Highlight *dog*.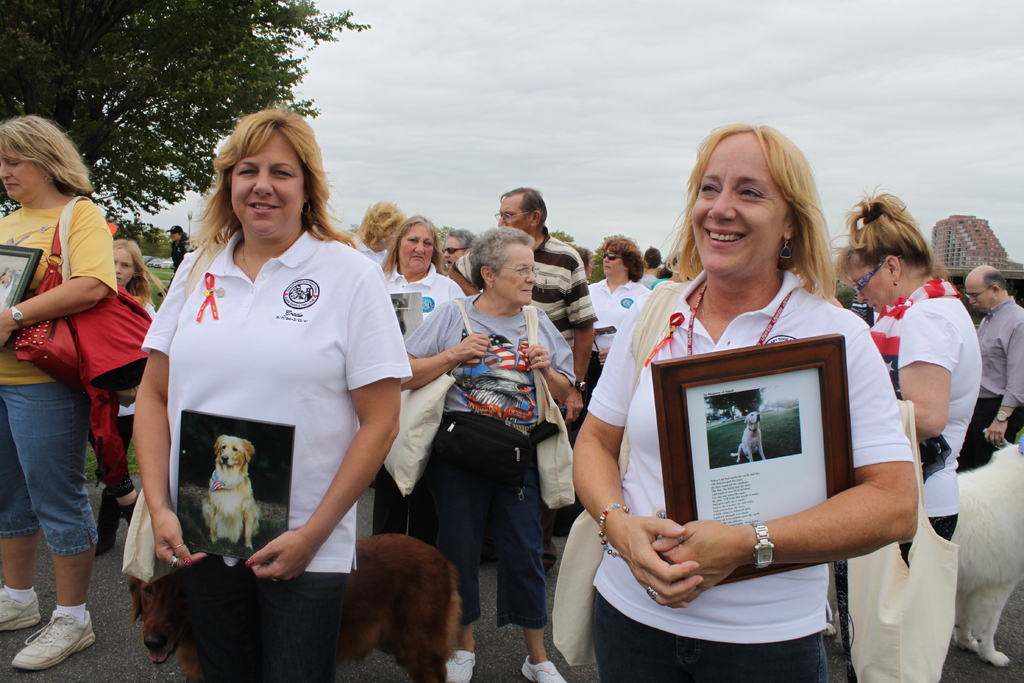
Highlighted region: (0, 272, 12, 310).
